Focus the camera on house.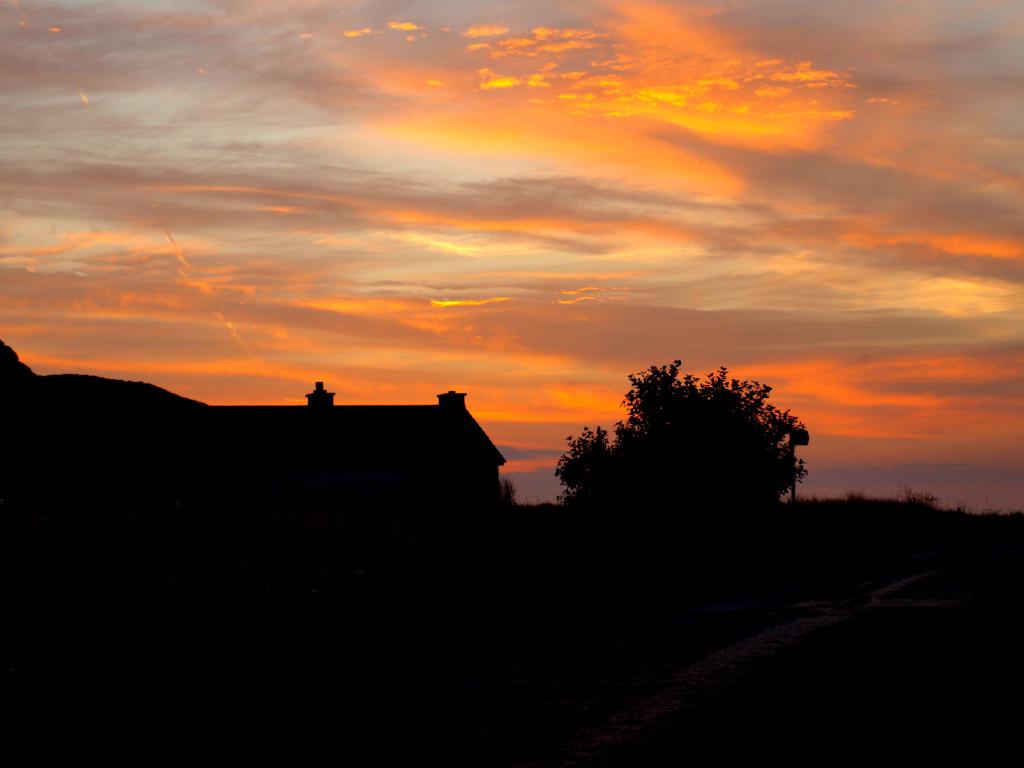
Focus region: 202,378,506,521.
